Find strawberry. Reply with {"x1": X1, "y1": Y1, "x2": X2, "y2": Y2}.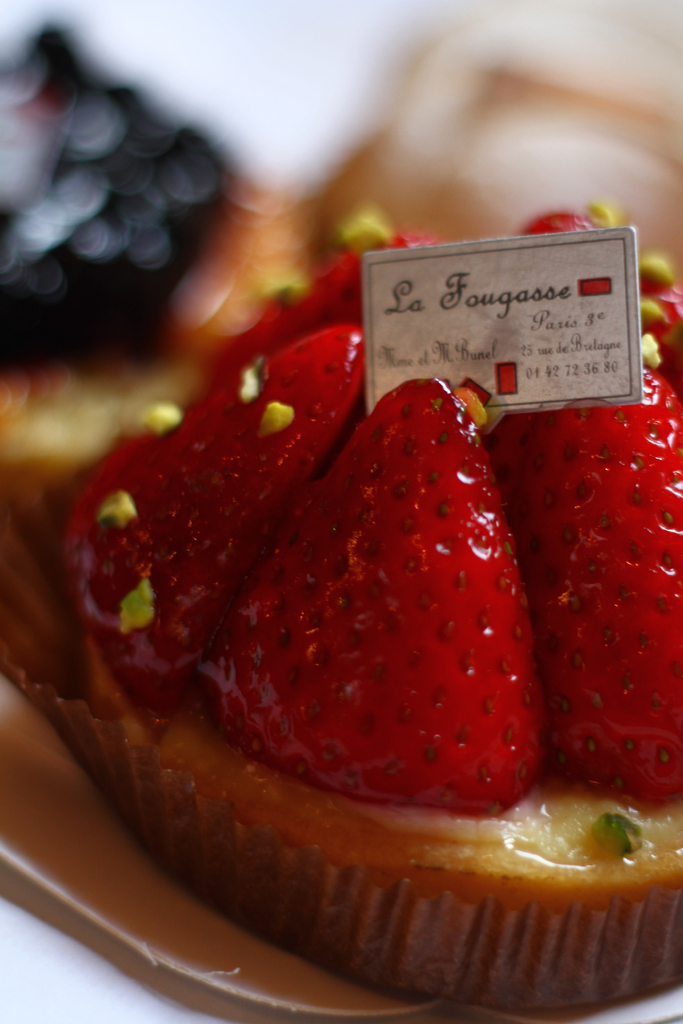
{"x1": 60, "y1": 315, "x2": 359, "y2": 701}.
